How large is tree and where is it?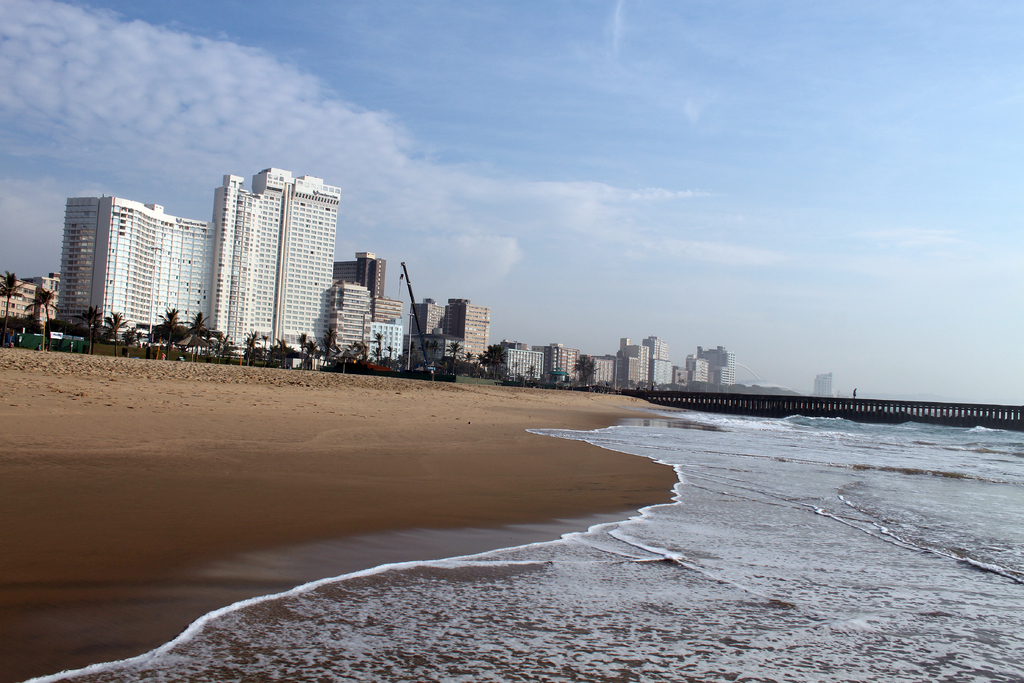
Bounding box: locate(27, 284, 57, 355).
